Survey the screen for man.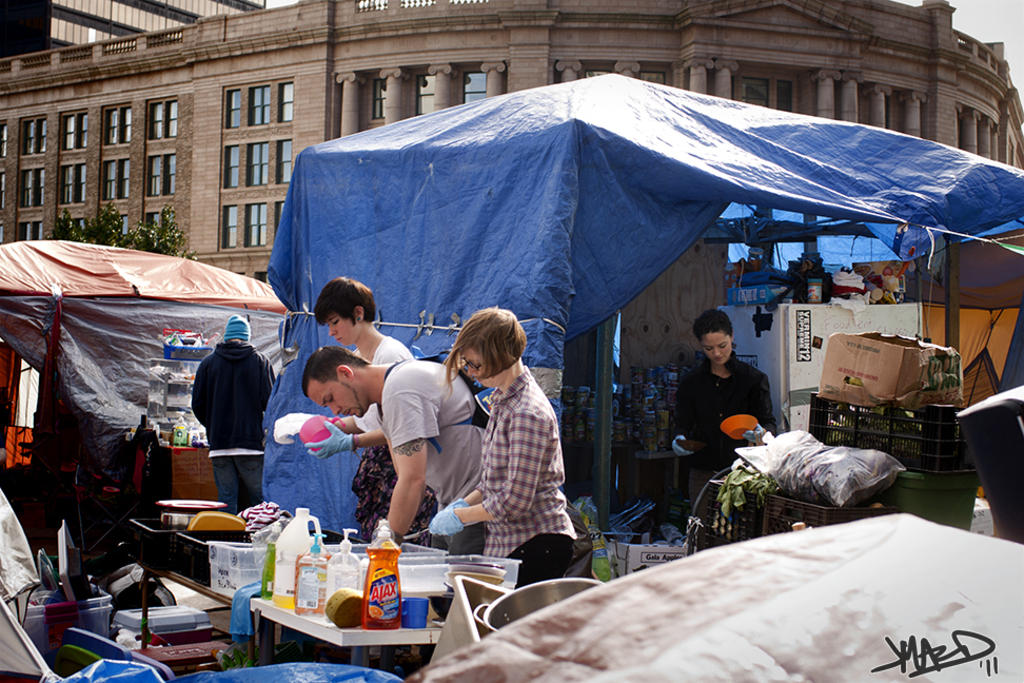
Survey found: bbox(296, 337, 490, 557).
